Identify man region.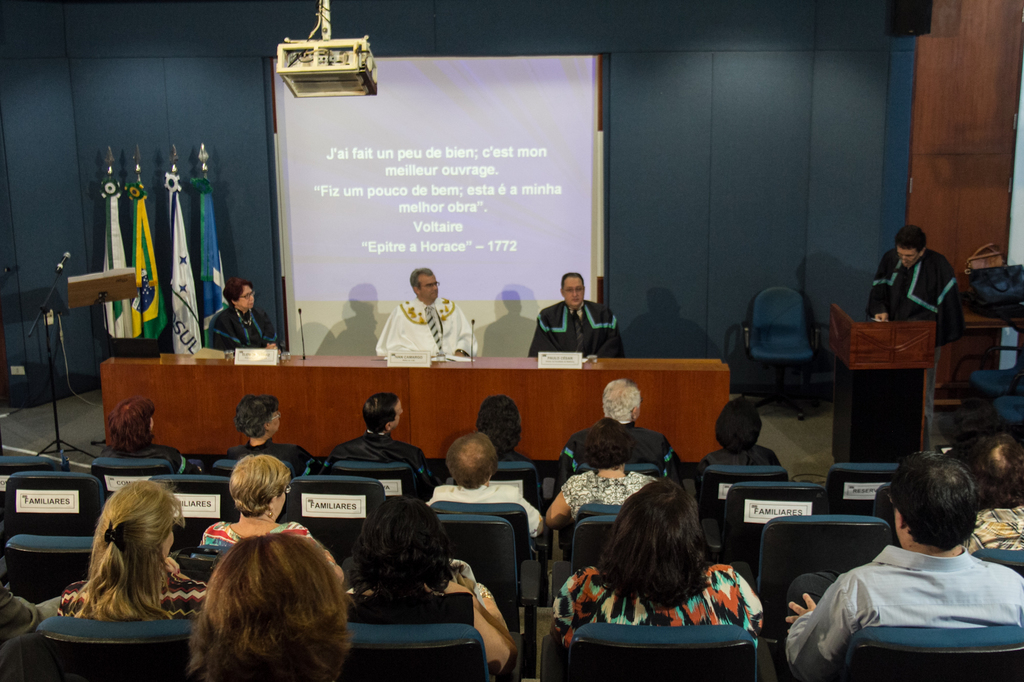
Region: bbox(427, 425, 546, 535).
